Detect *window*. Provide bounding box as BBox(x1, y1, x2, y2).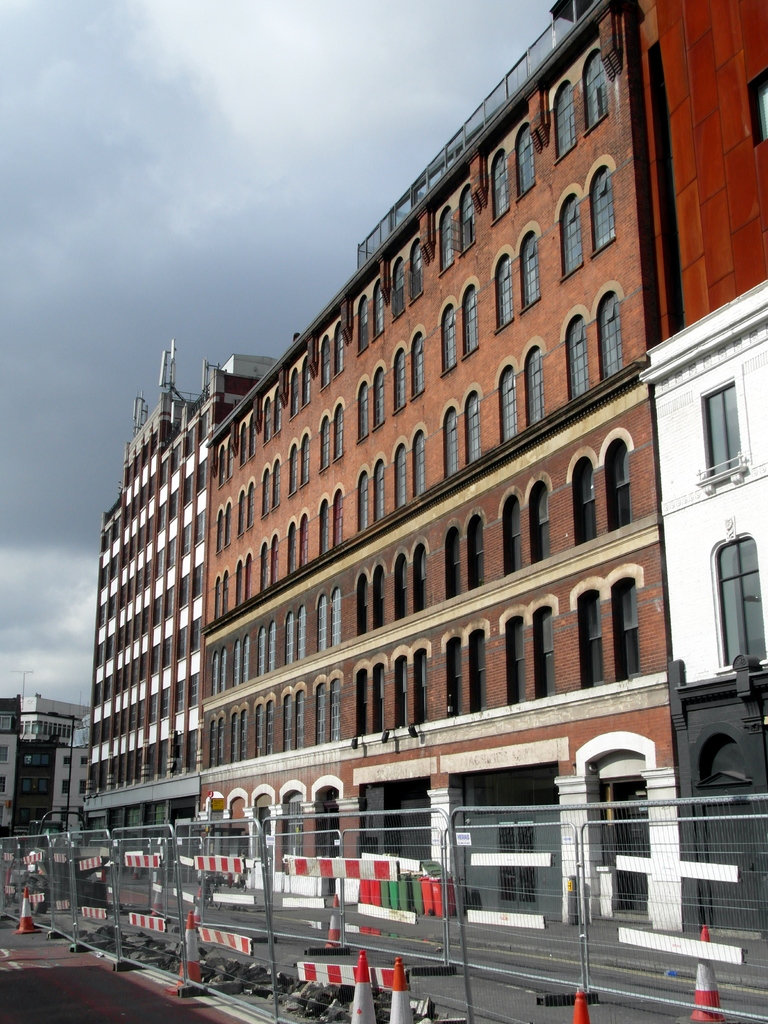
BBox(527, 600, 559, 701).
